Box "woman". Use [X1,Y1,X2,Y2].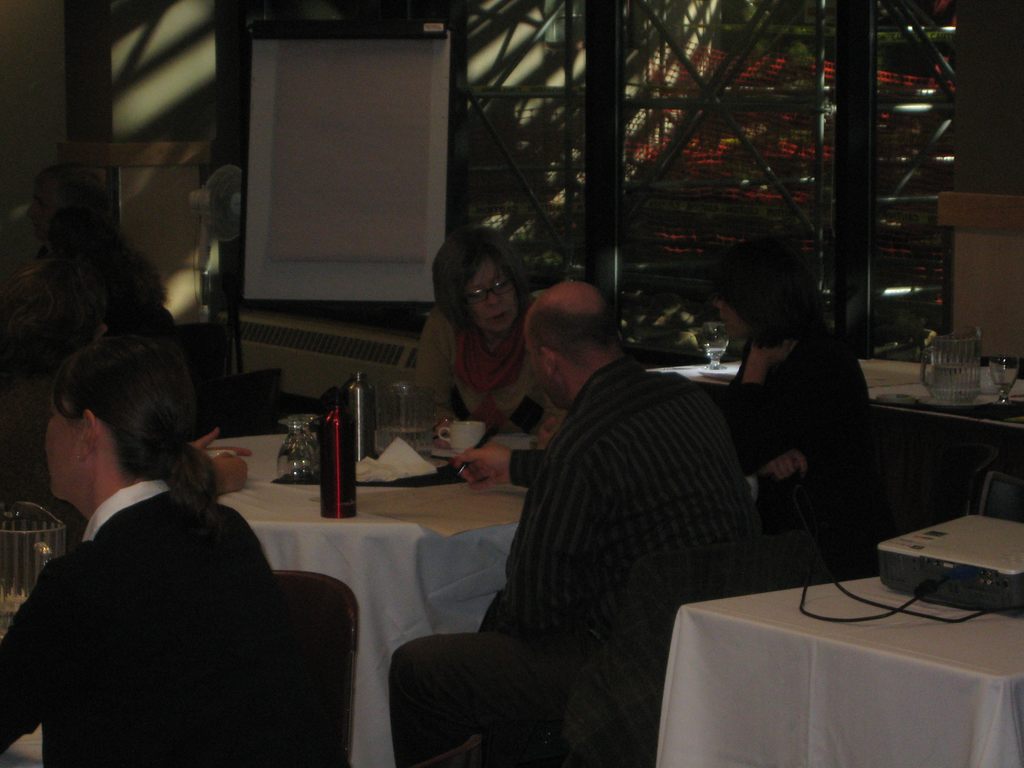
[0,337,301,767].
